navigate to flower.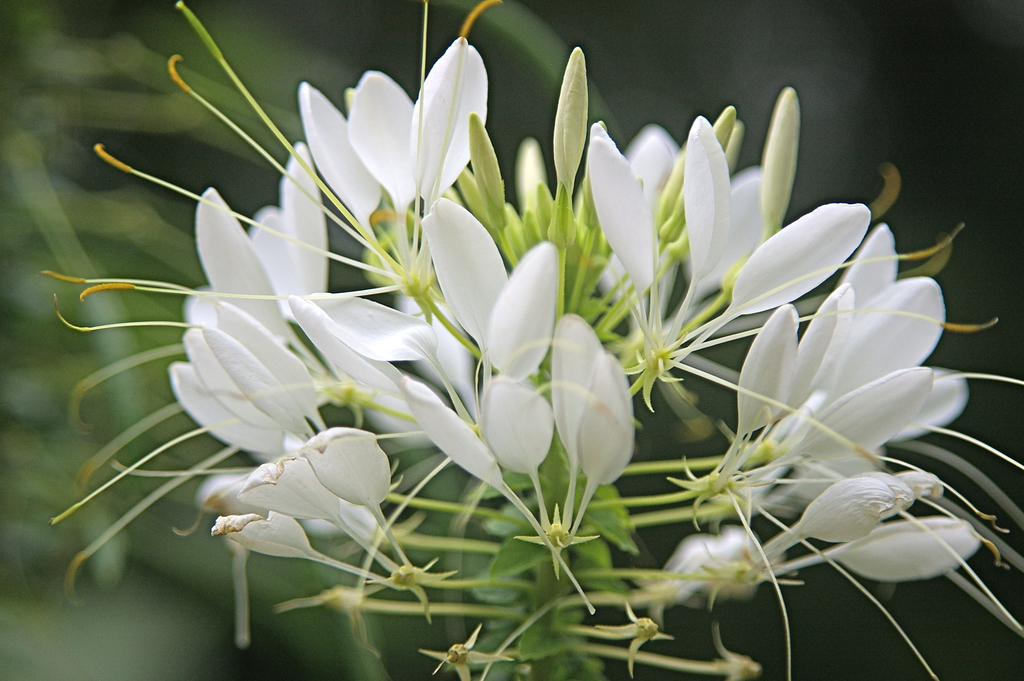
Navigation target: (768, 505, 984, 587).
